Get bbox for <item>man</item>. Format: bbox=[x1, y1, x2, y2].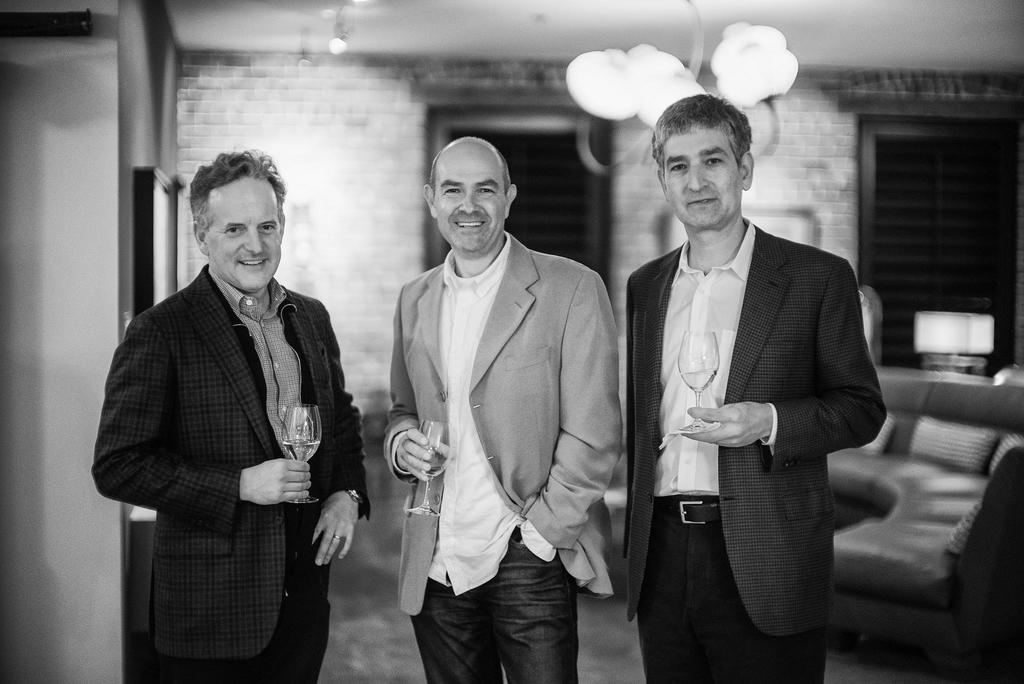
bbox=[86, 149, 371, 683].
